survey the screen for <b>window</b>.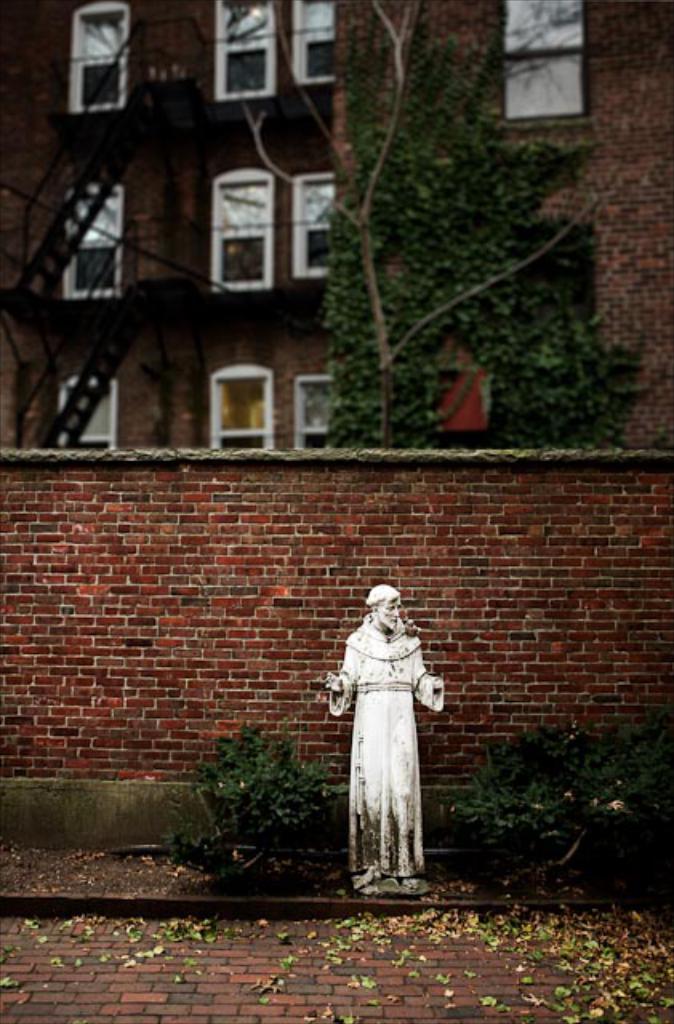
Survey found: [506, 14, 602, 115].
